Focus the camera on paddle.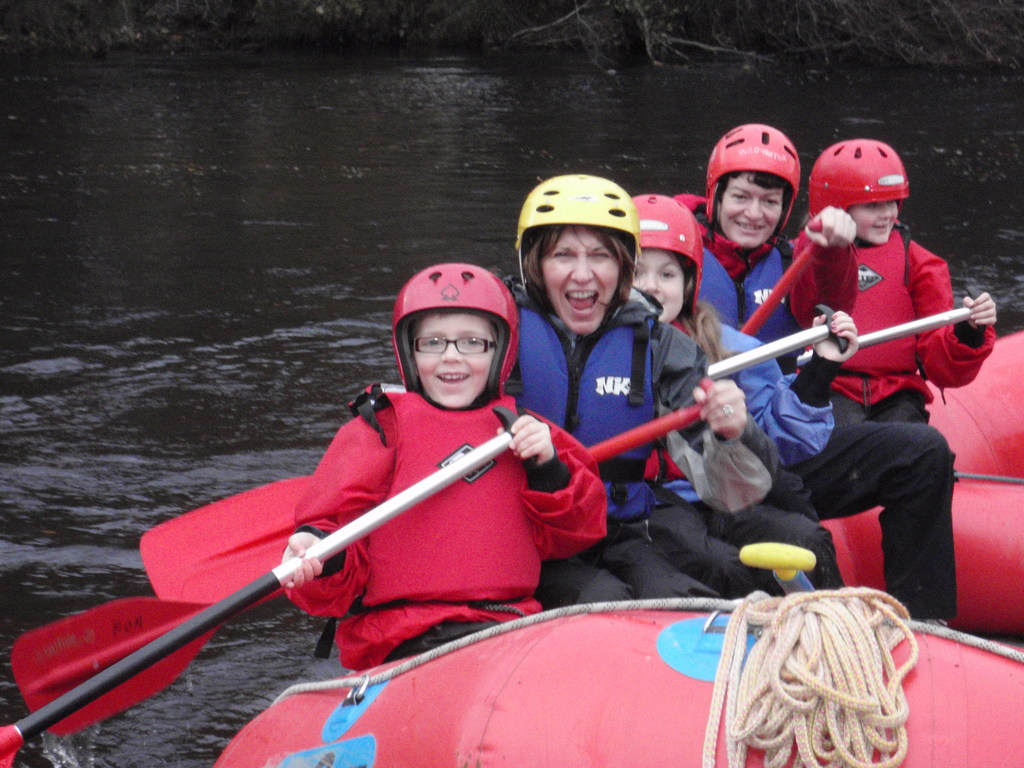
Focus region: (left=13, top=380, right=735, bottom=736).
